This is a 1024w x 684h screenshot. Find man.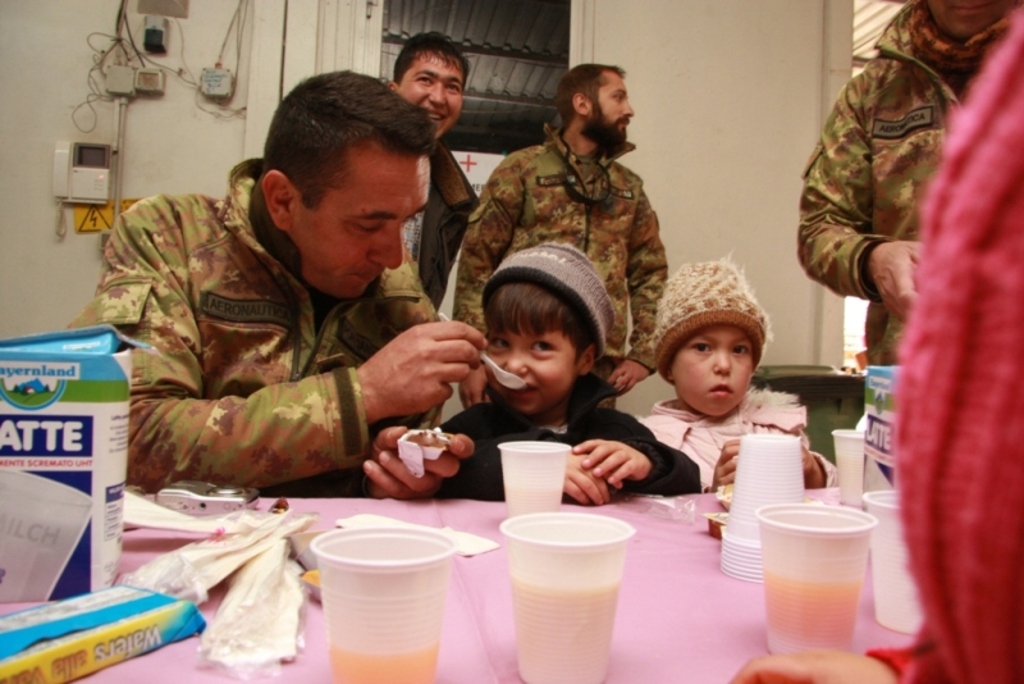
Bounding box: x1=70, y1=83, x2=530, y2=533.
